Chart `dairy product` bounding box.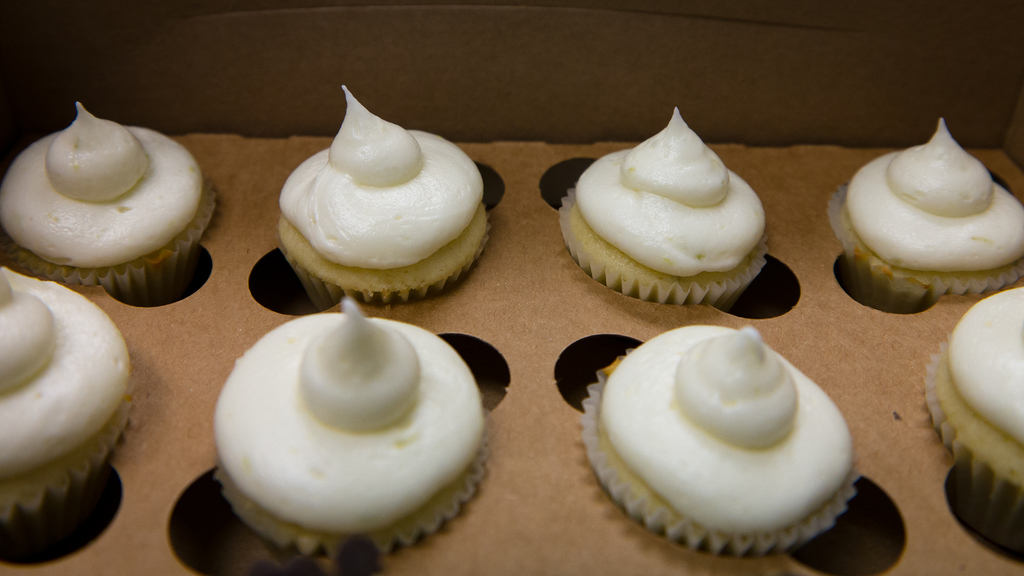
Charted: (594, 308, 854, 555).
